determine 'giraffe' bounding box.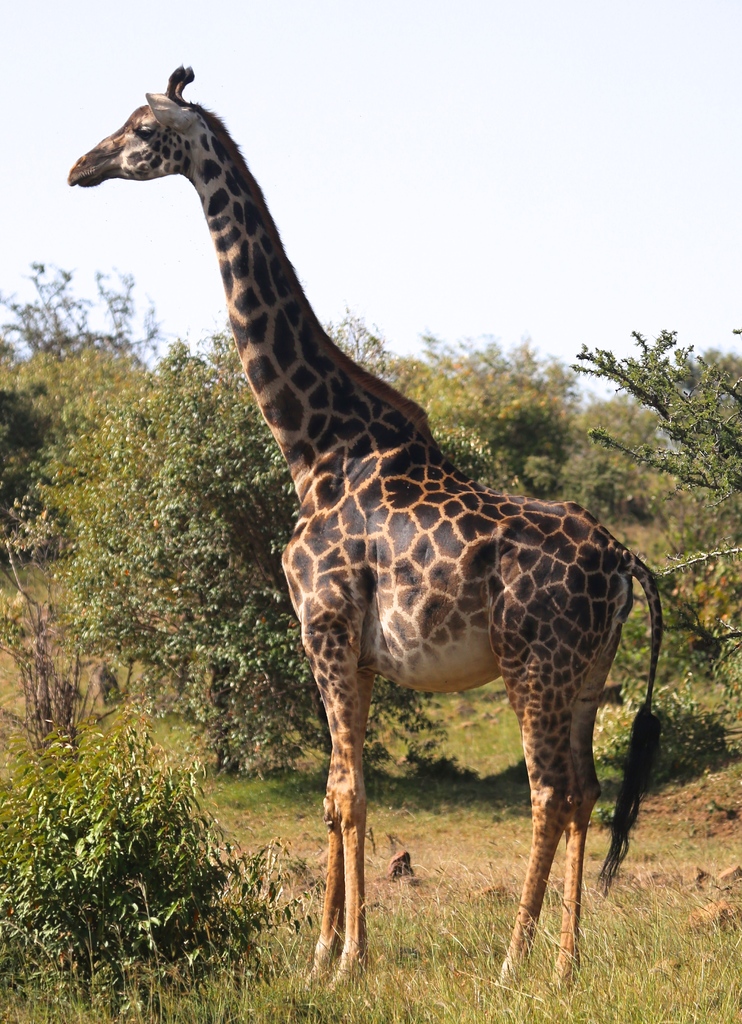
Determined: [66,65,659,1000].
